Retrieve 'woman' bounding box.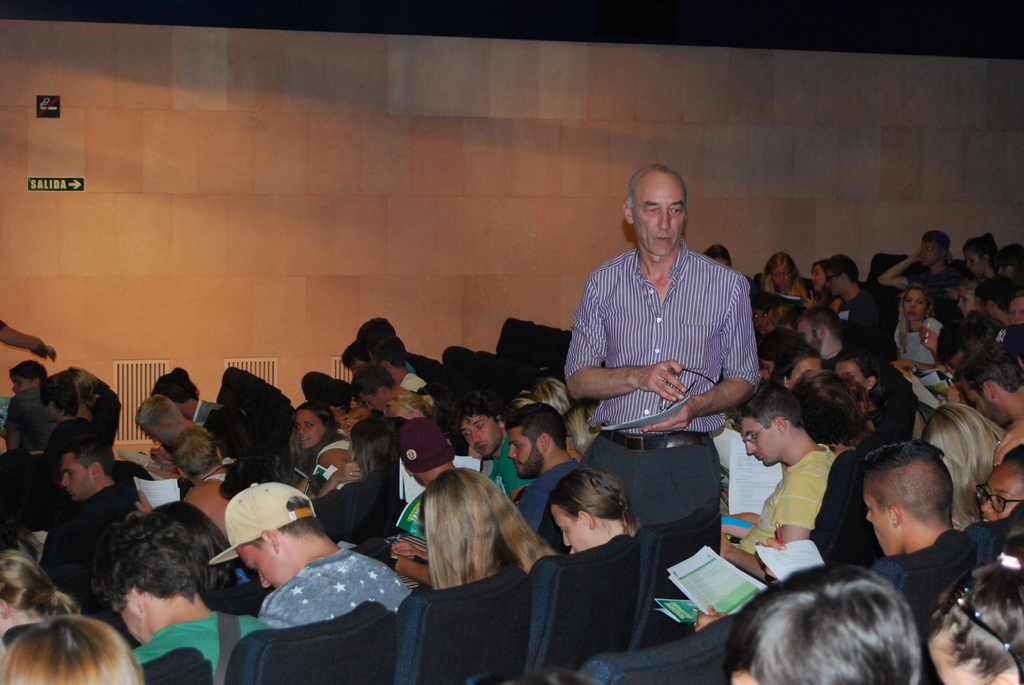
Bounding box: x1=835 y1=346 x2=889 y2=418.
